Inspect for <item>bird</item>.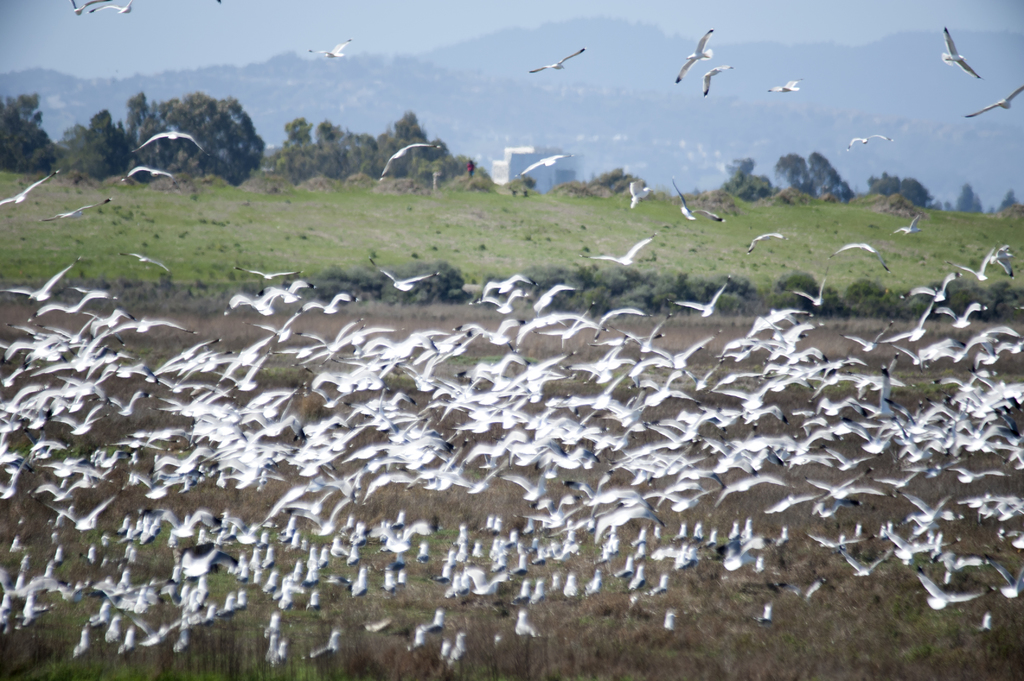
Inspection: [891,211,926,241].
